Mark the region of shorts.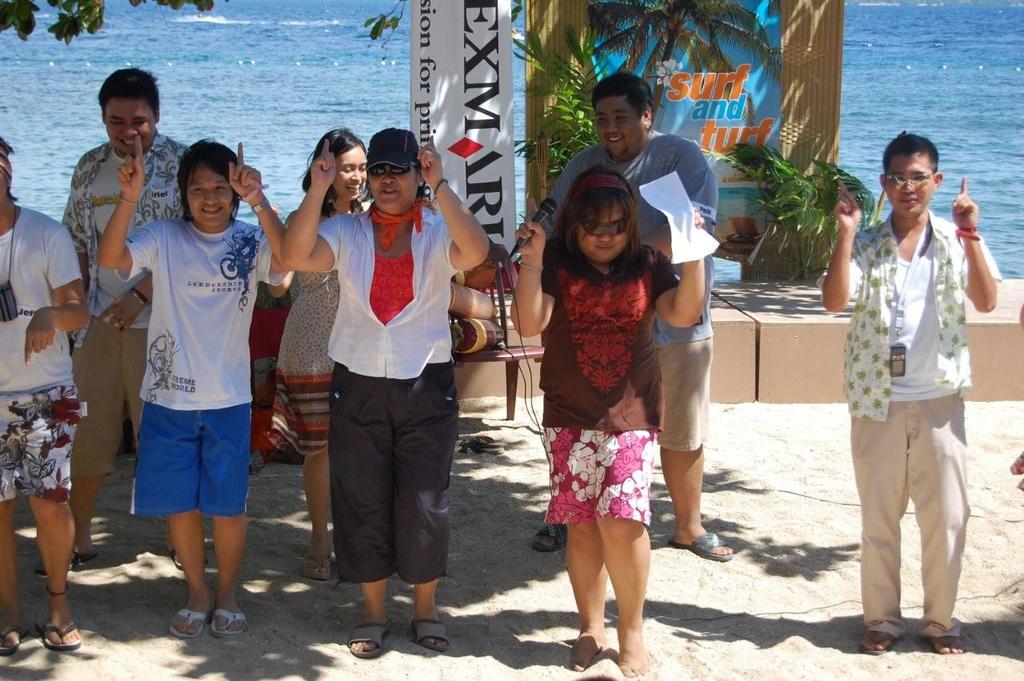
Region: 541:430:658:523.
